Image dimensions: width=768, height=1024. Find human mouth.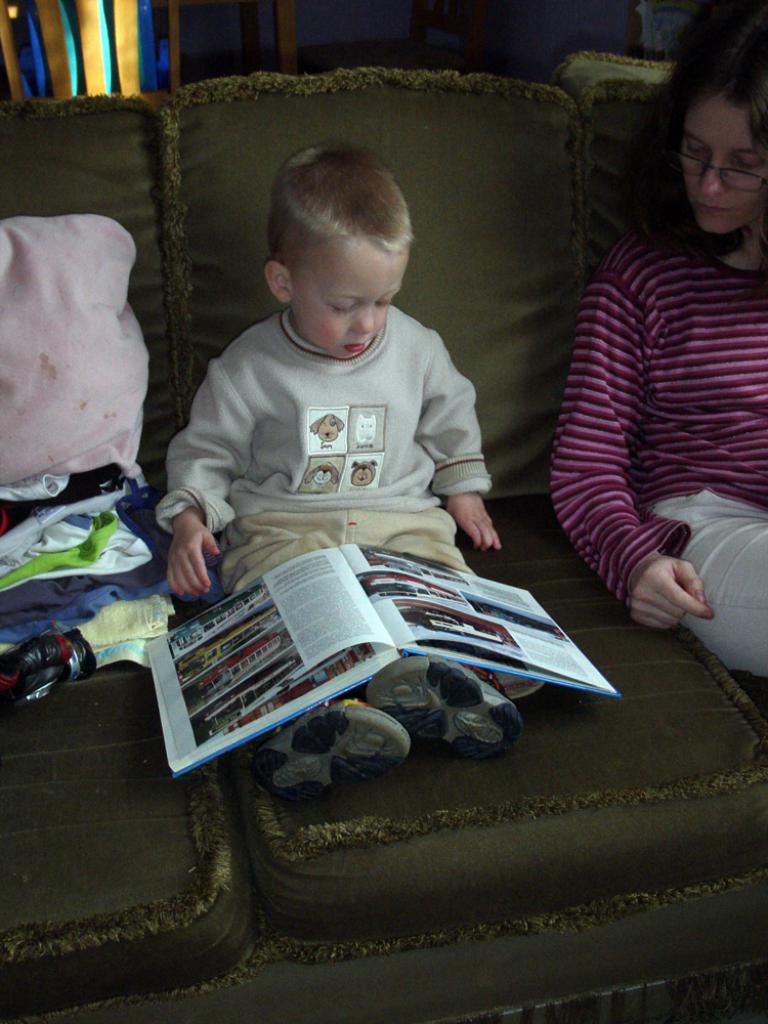
x1=695 y1=201 x2=732 y2=219.
